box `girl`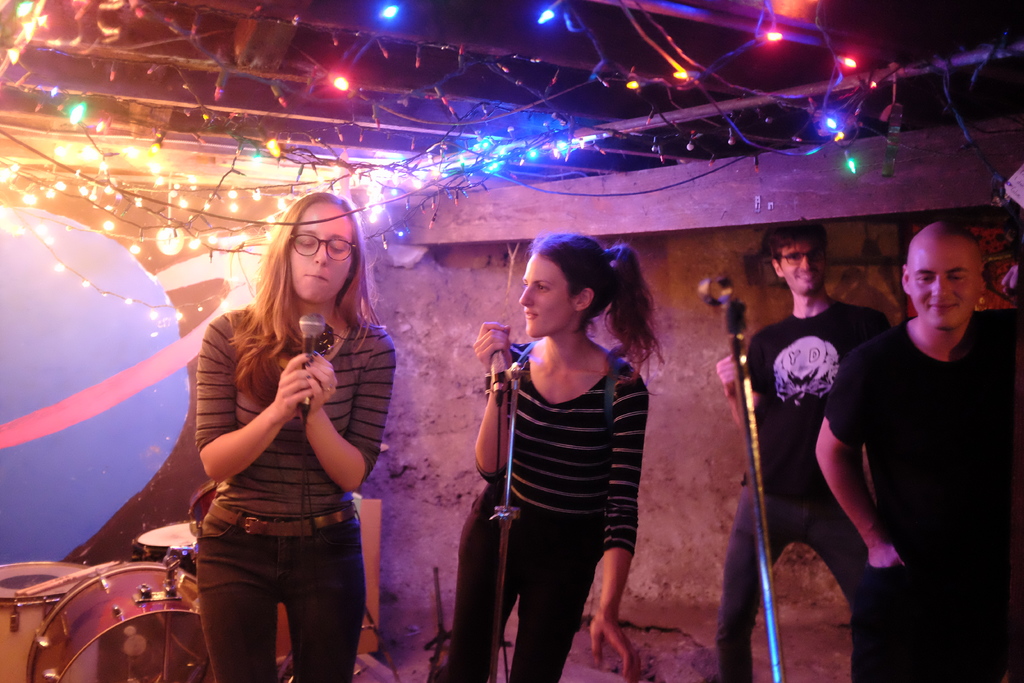
[472, 233, 666, 682]
